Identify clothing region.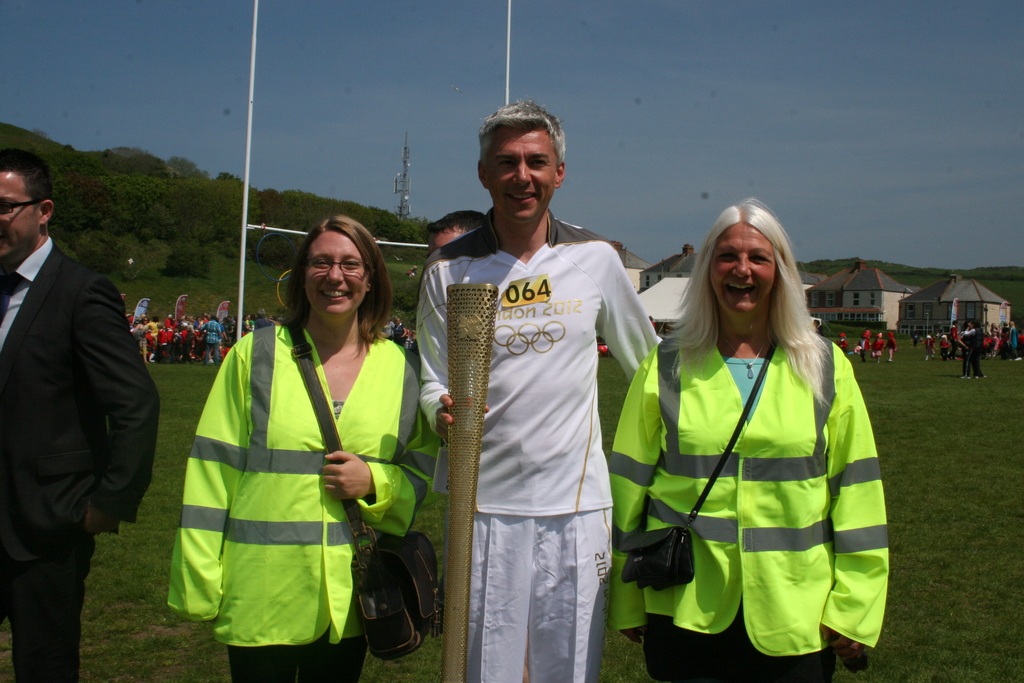
Region: left=5, top=233, right=163, bottom=678.
